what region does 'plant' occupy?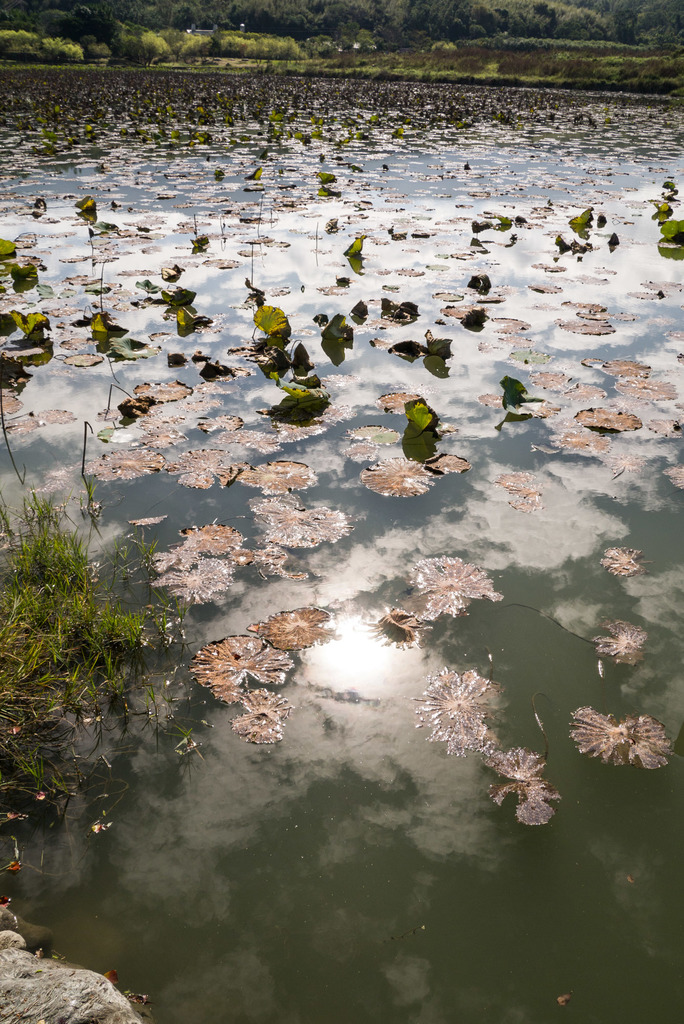
x1=254 y1=301 x2=291 y2=342.
